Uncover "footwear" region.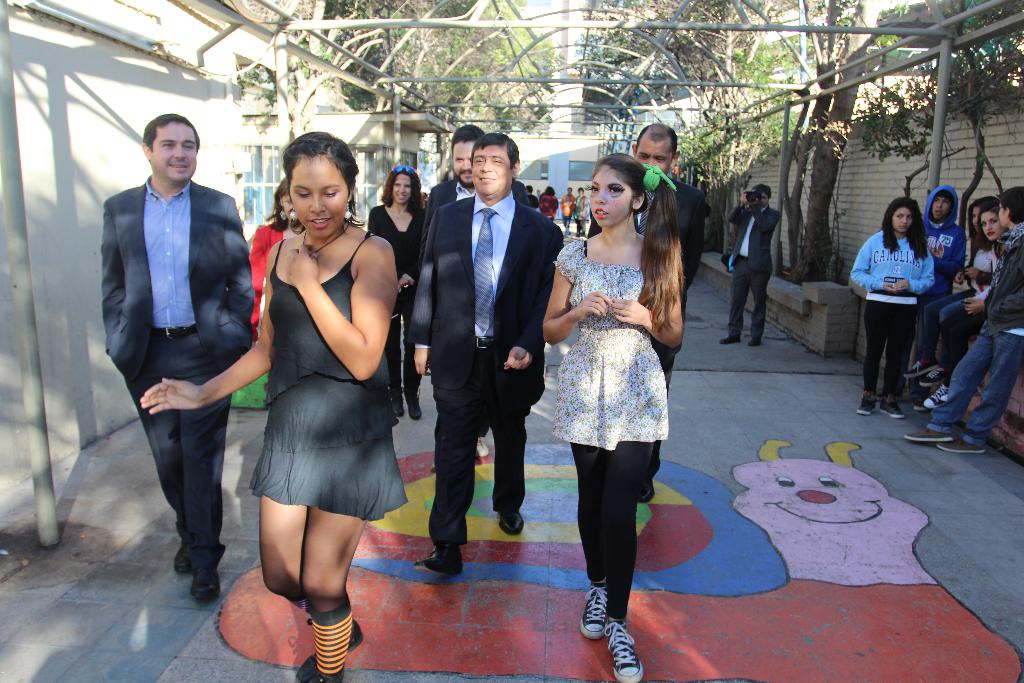
Uncovered: [x1=918, y1=365, x2=947, y2=385].
